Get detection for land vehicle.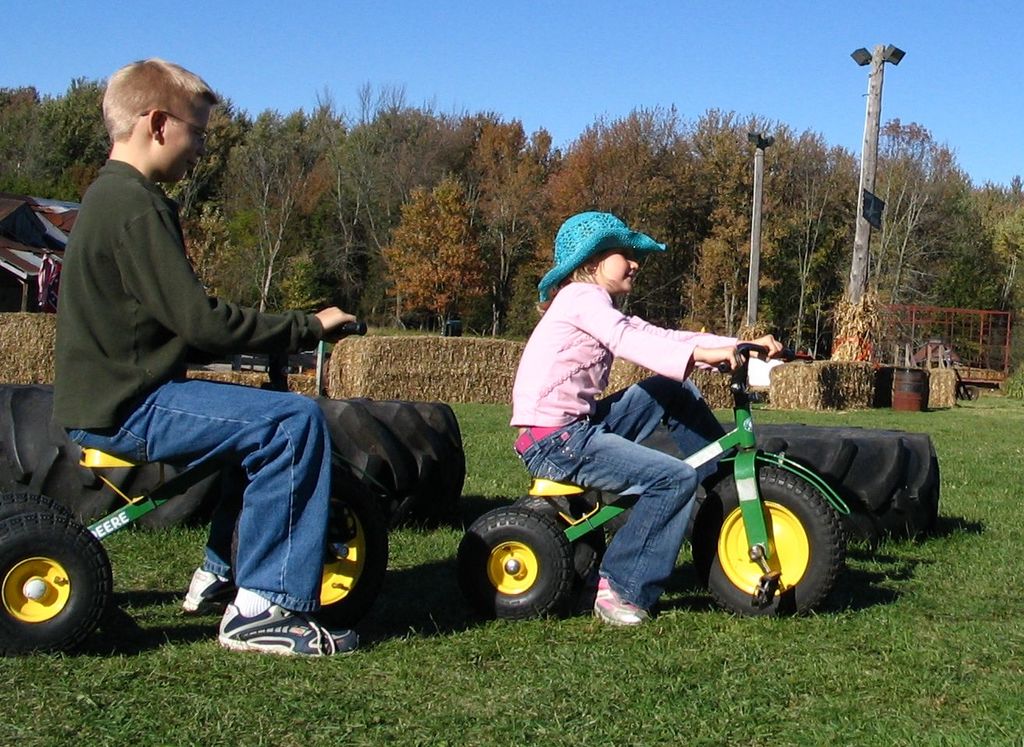
Detection: (left=473, top=331, right=874, bottom=639).
